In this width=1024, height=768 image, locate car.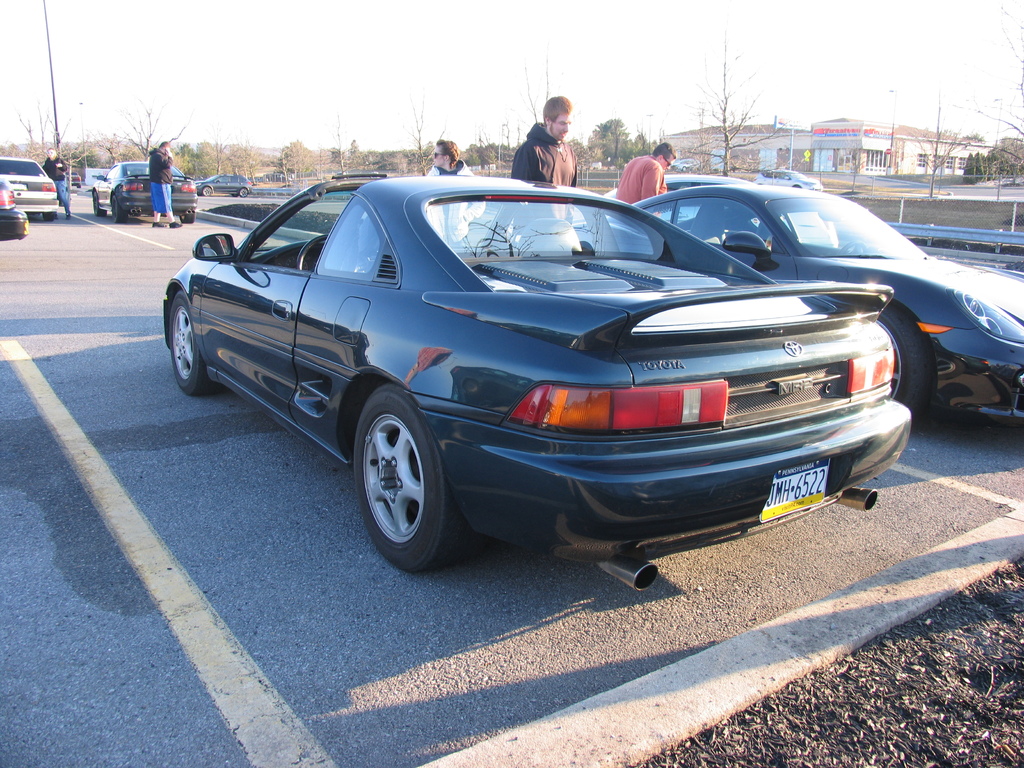
Bounding box: <region>759, 166, 826, 190</region>.
